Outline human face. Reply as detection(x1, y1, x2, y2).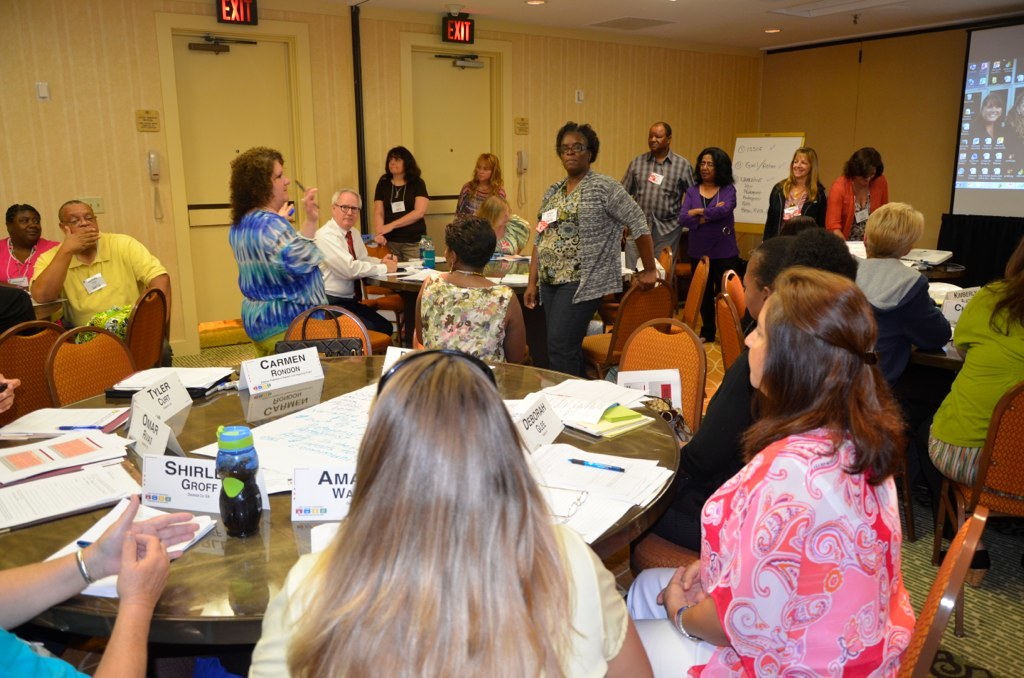
detection(478, 160, 492, 178).
